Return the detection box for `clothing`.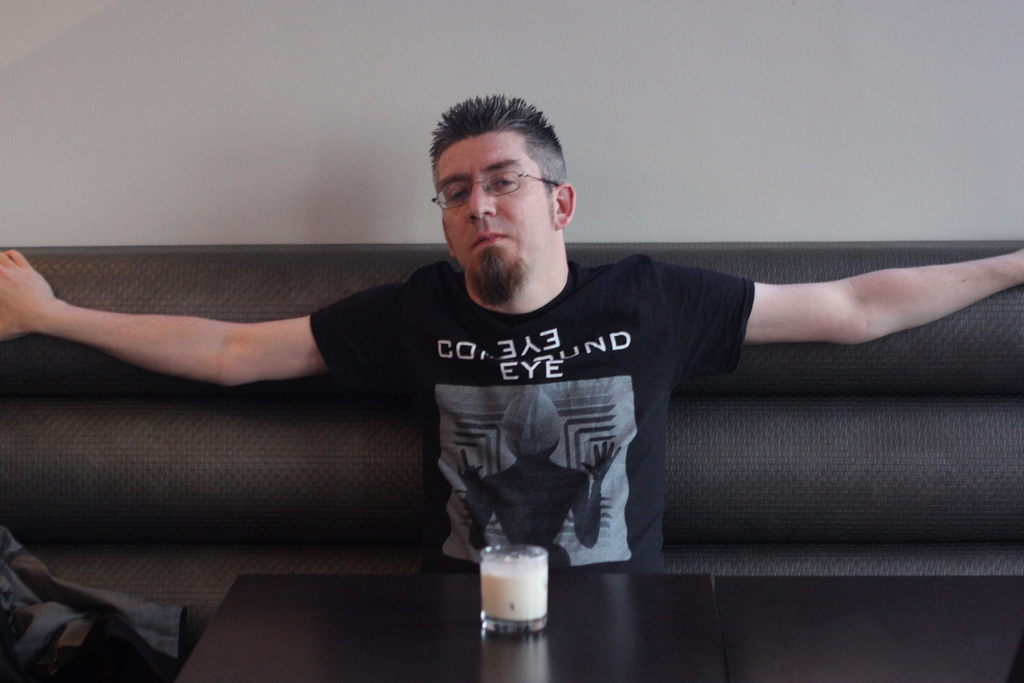
locate(342, 242, 768, 581).
